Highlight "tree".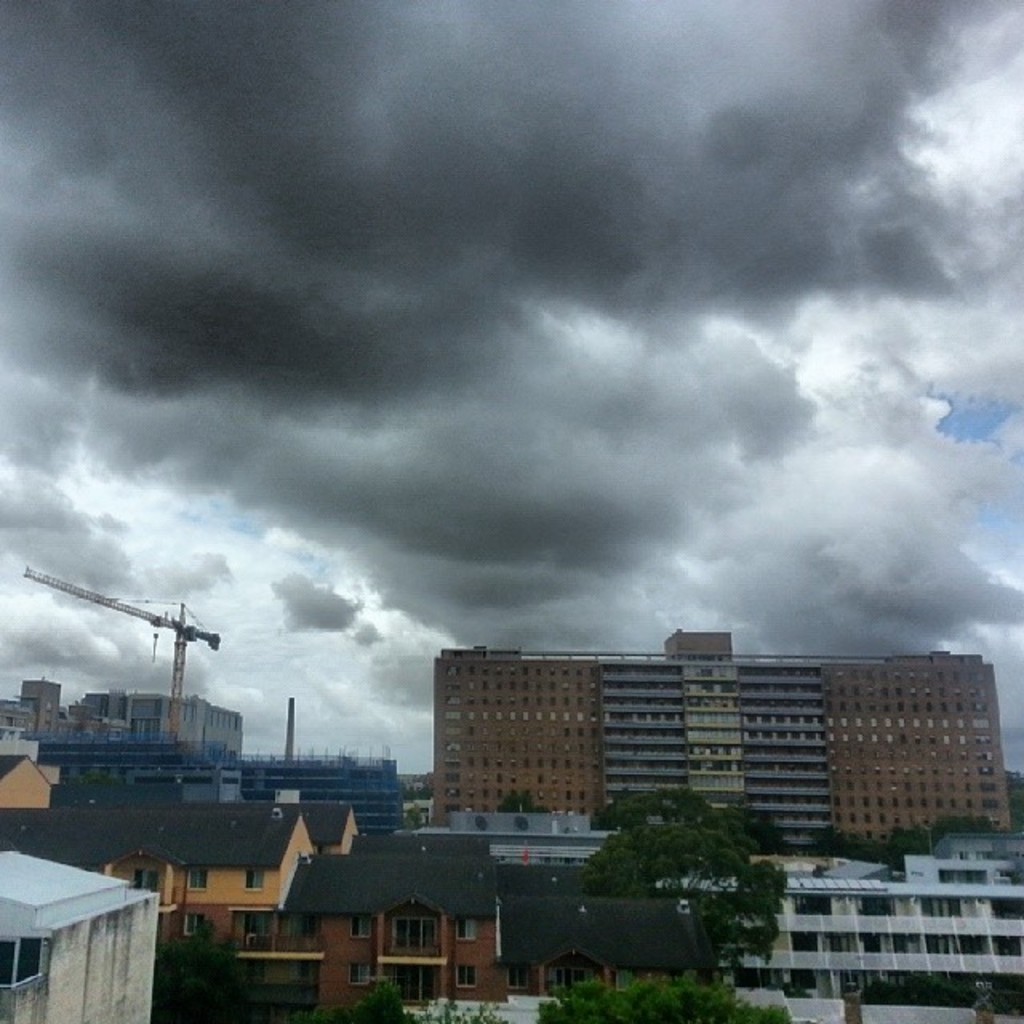
Highlighted region: x1=538, y1=806, x2=821, y2=966.
